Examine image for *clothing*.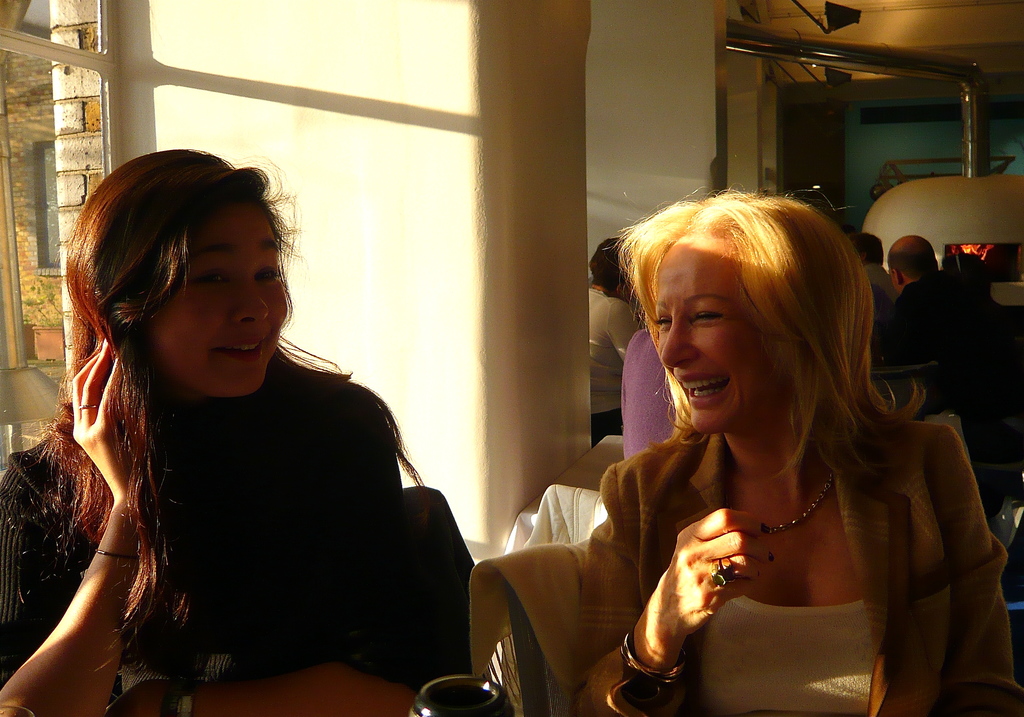
Examination result: <region>621, 327, 673, 461</region>.
